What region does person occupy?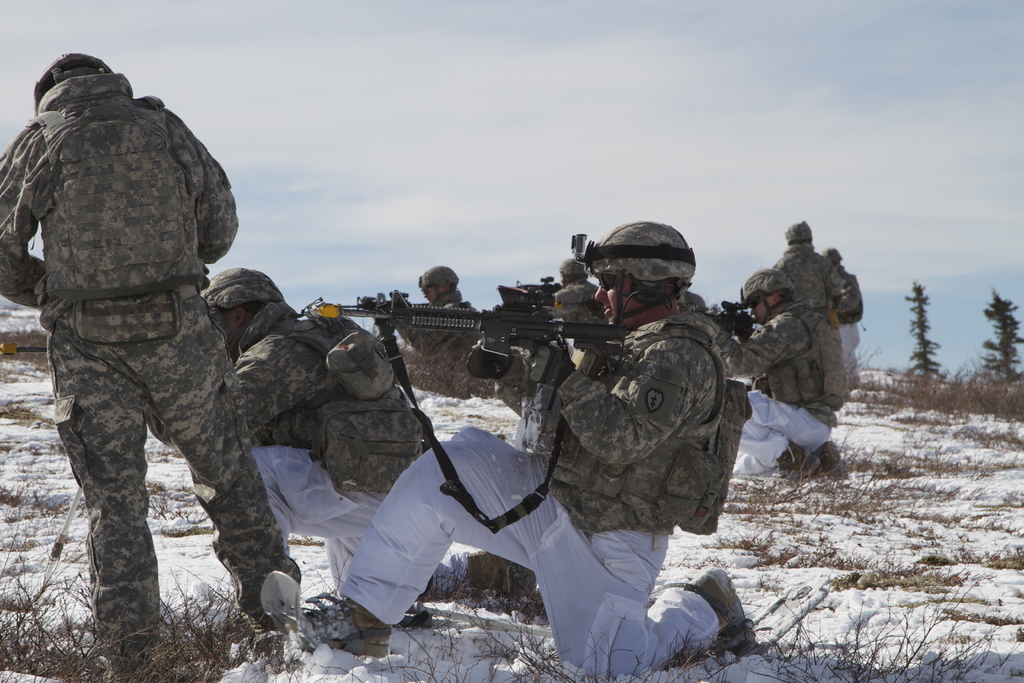
[153,264,539,605].
